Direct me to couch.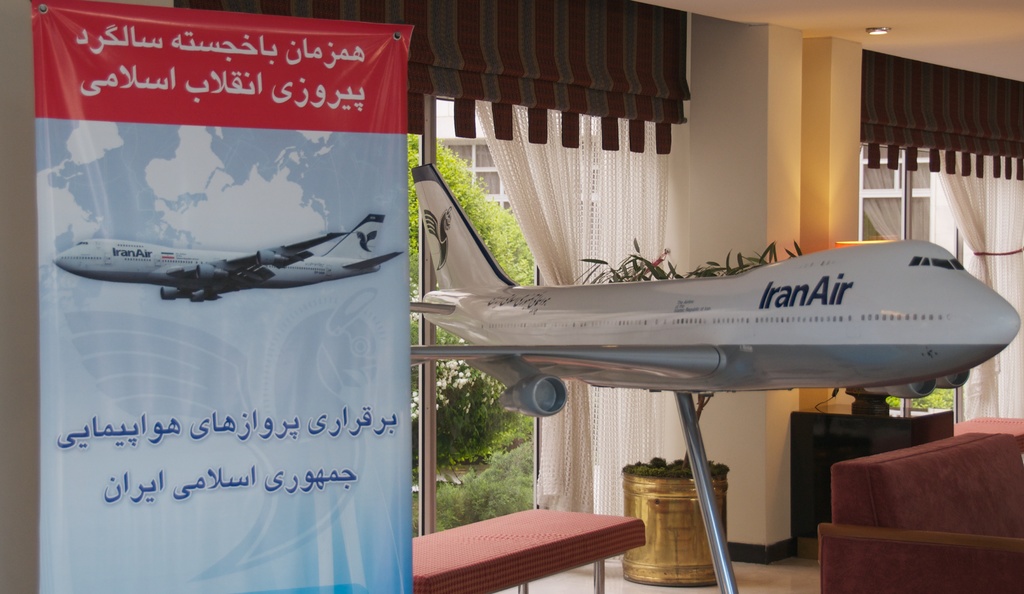
Direction: Rect(781, 396, 1023, 582).
